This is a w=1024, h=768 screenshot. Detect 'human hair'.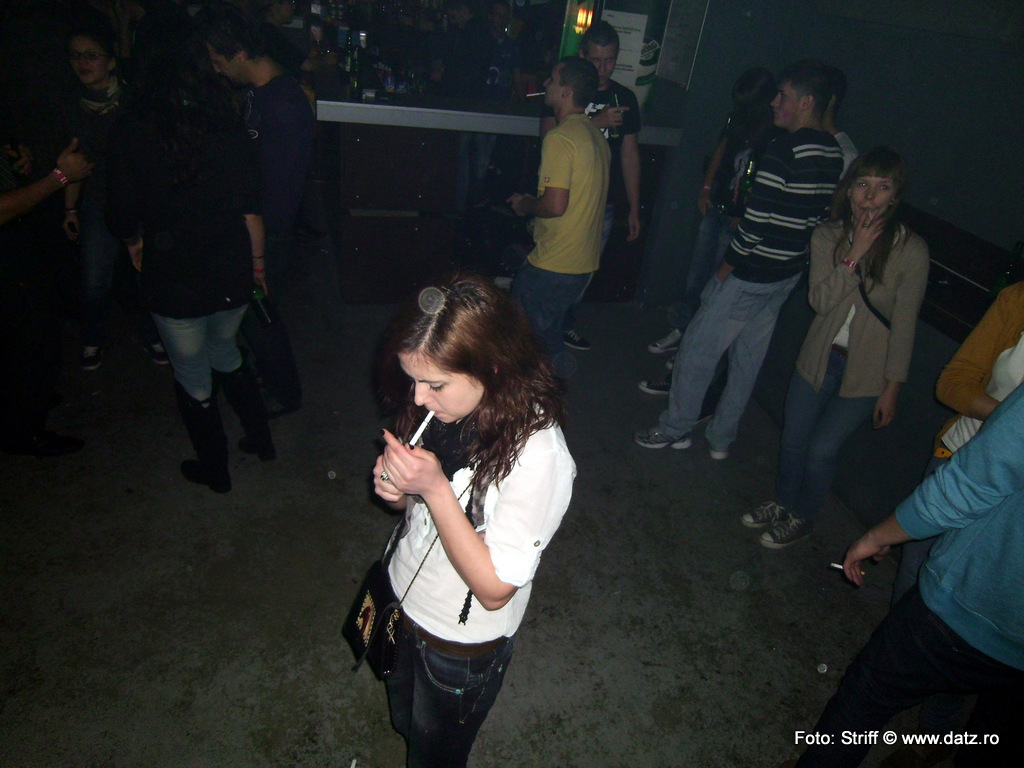
<region>375, 277, 548, 493</region>.
